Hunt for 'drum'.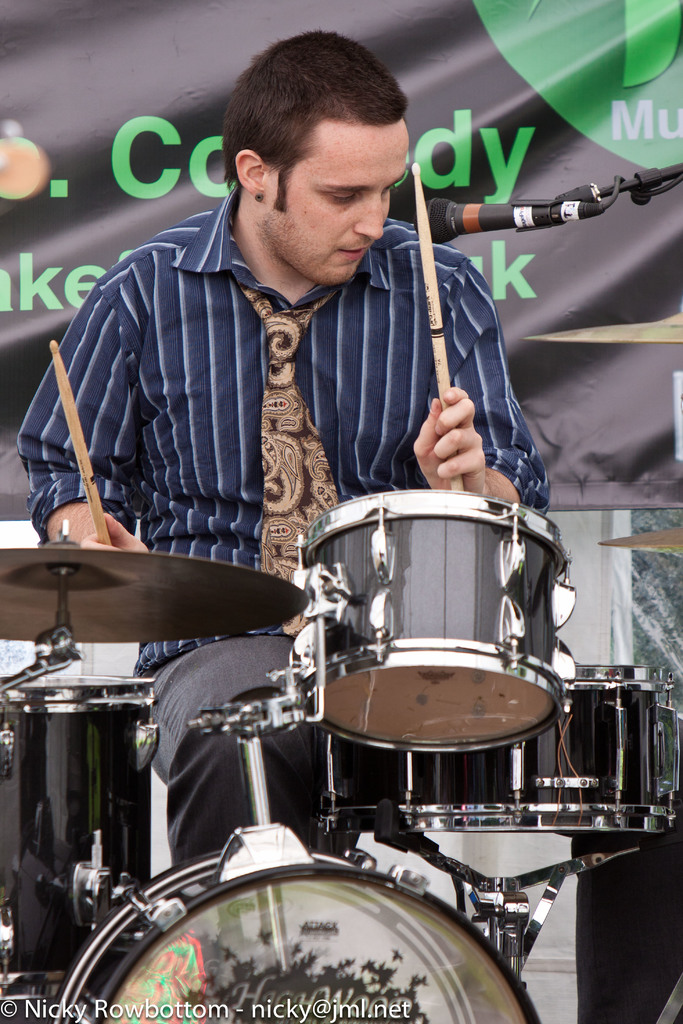
Hunted down at region(269, 487, 575, 755).
